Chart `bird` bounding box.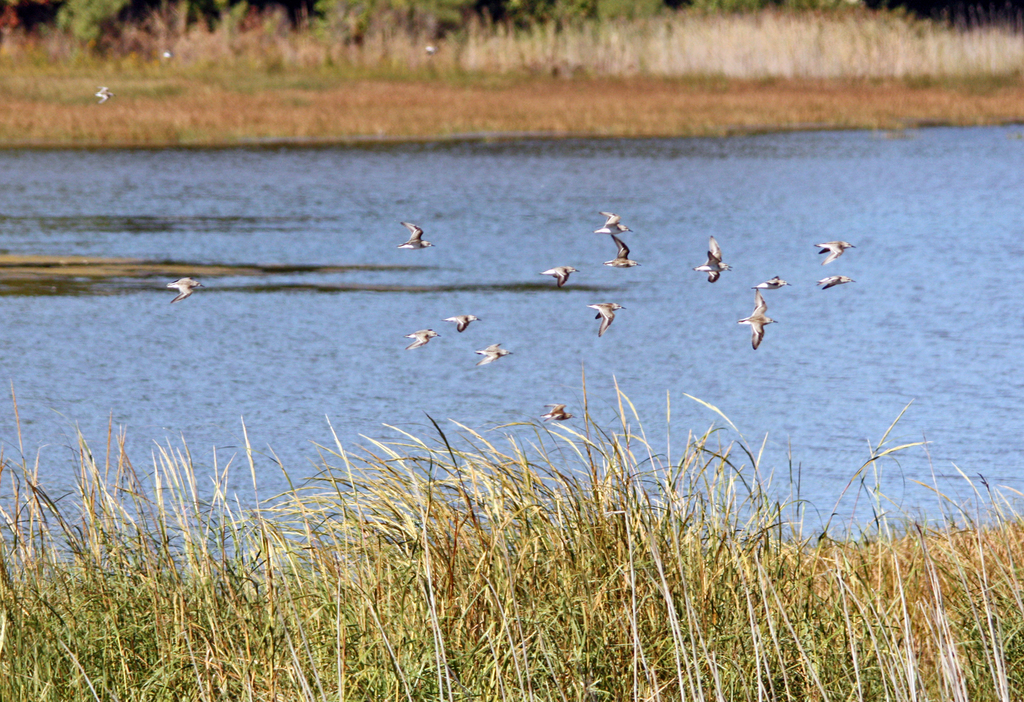
Charted: Rect(813, 237, 855, 262).
